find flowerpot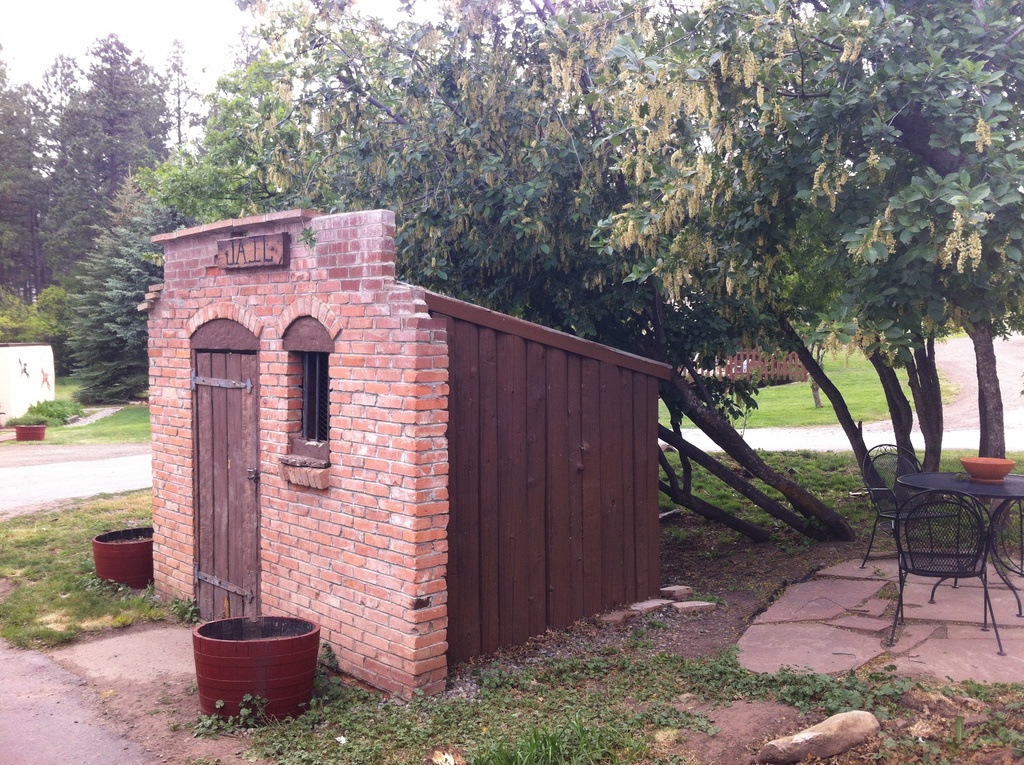
rect(191, 614, 311, 726)
